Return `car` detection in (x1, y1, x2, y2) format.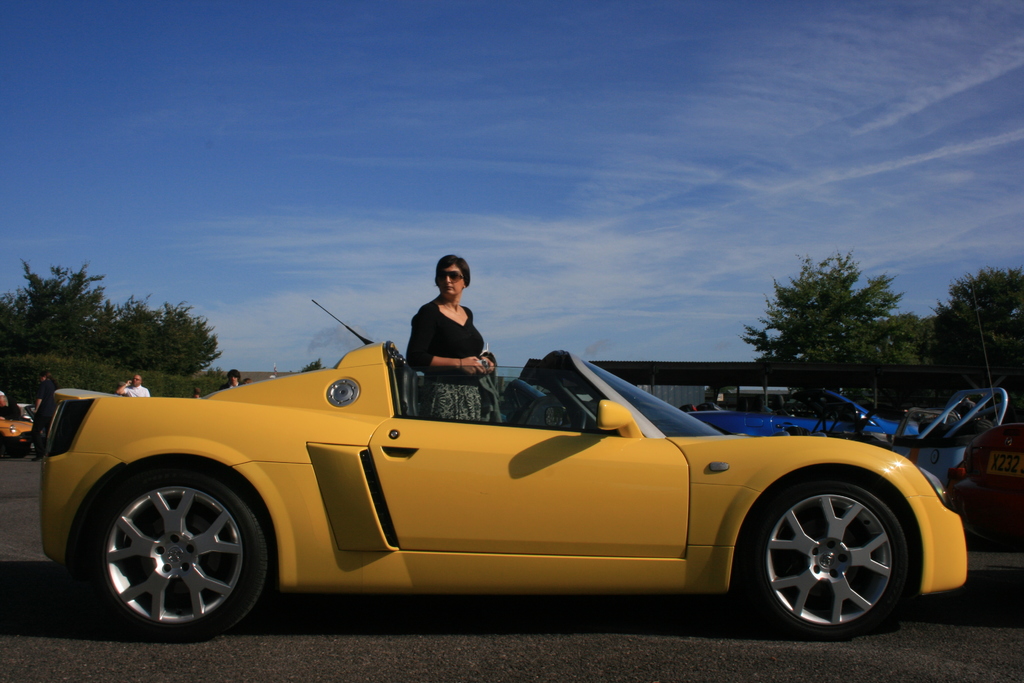
(0, 392, 37, 459).
